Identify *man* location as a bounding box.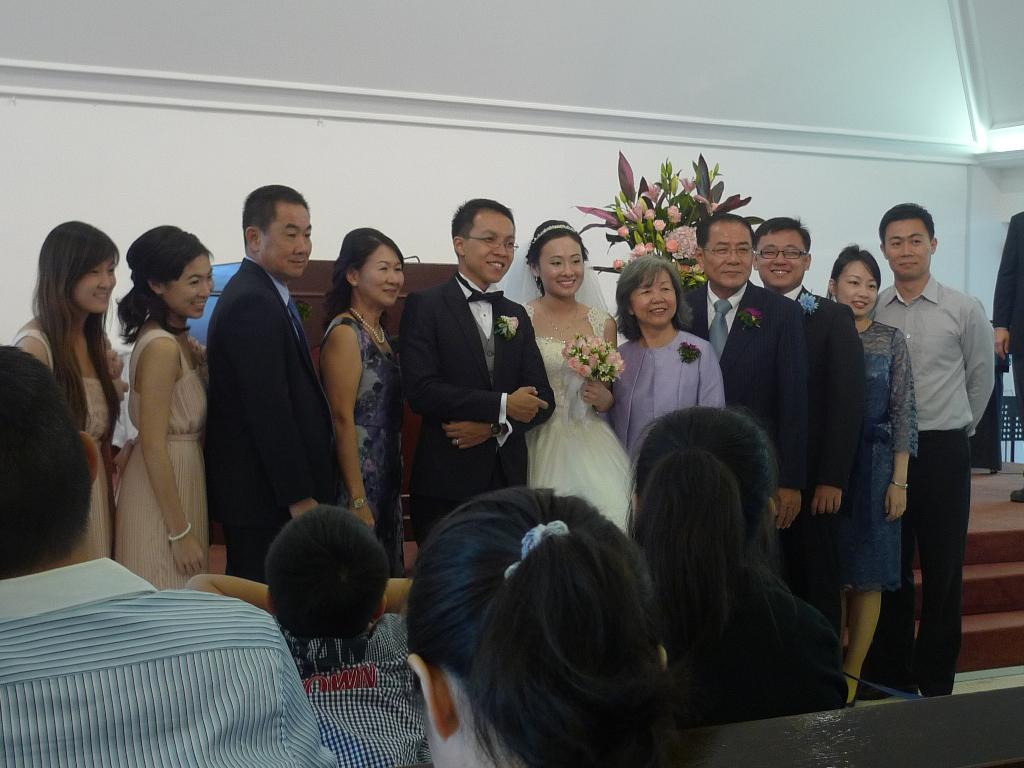
(401, 198, 552, 534).
